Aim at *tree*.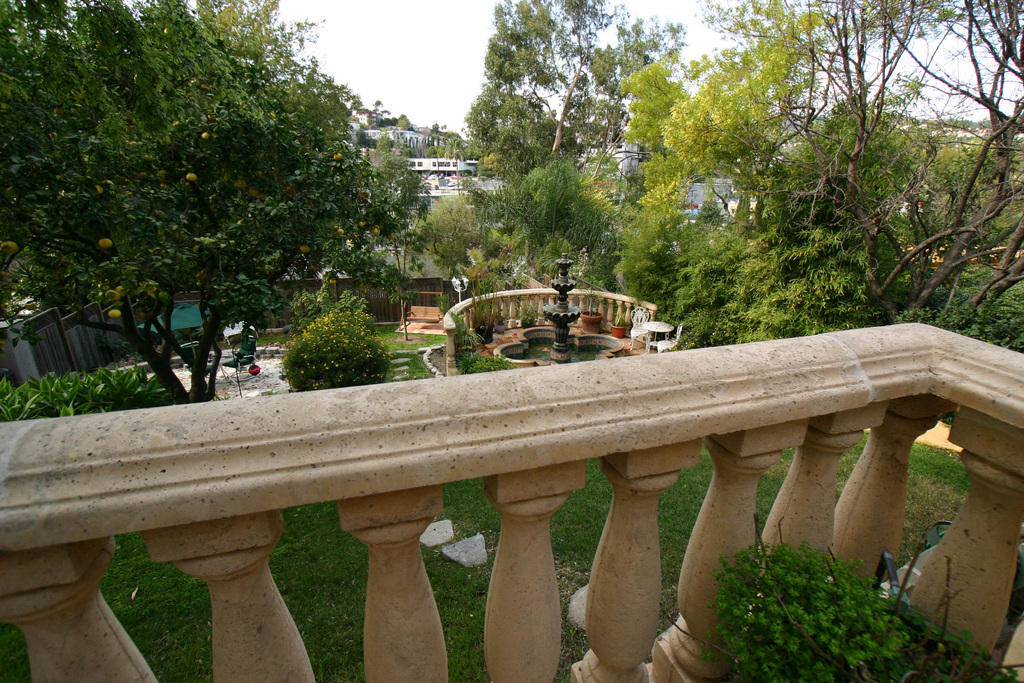
Aimed at 616:0:831:249.
